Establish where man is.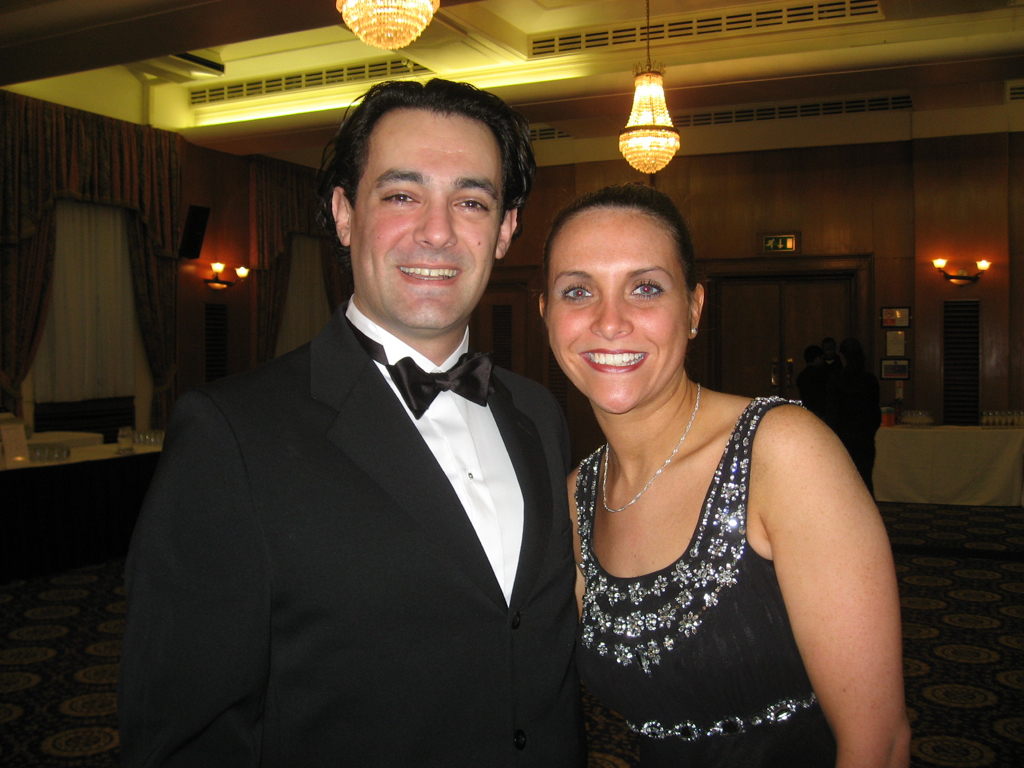
Established at <bbox>118, 81, 611, 767</bbox>.
